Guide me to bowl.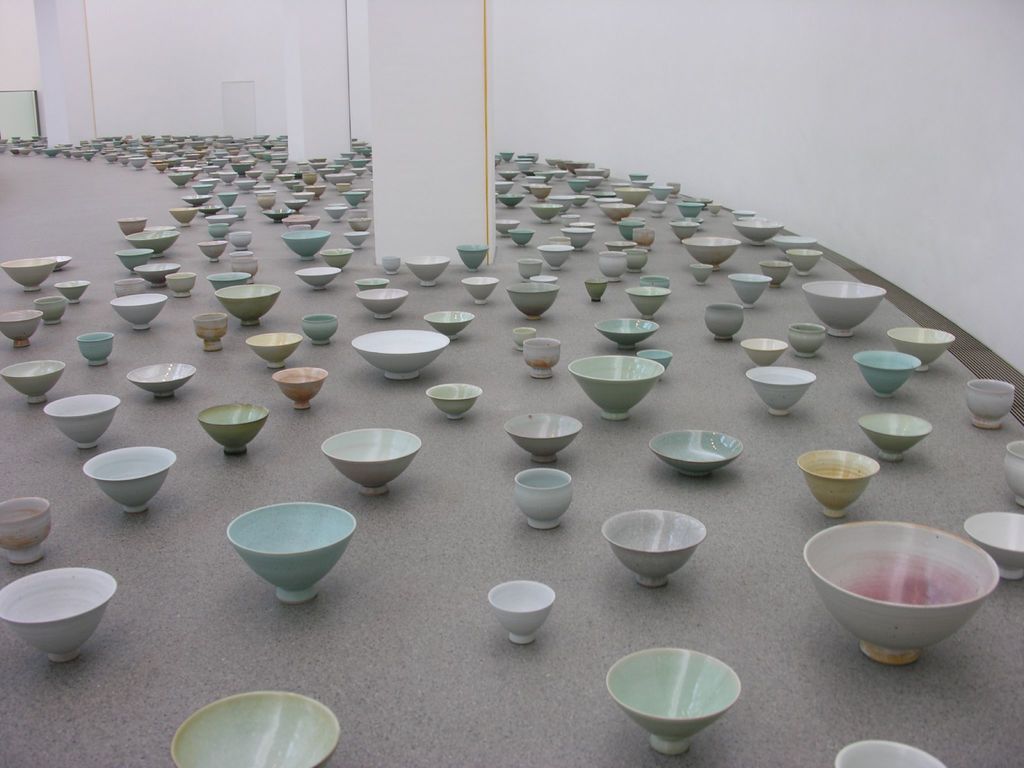
Guidance: <box>888,328,954,371</box>.
